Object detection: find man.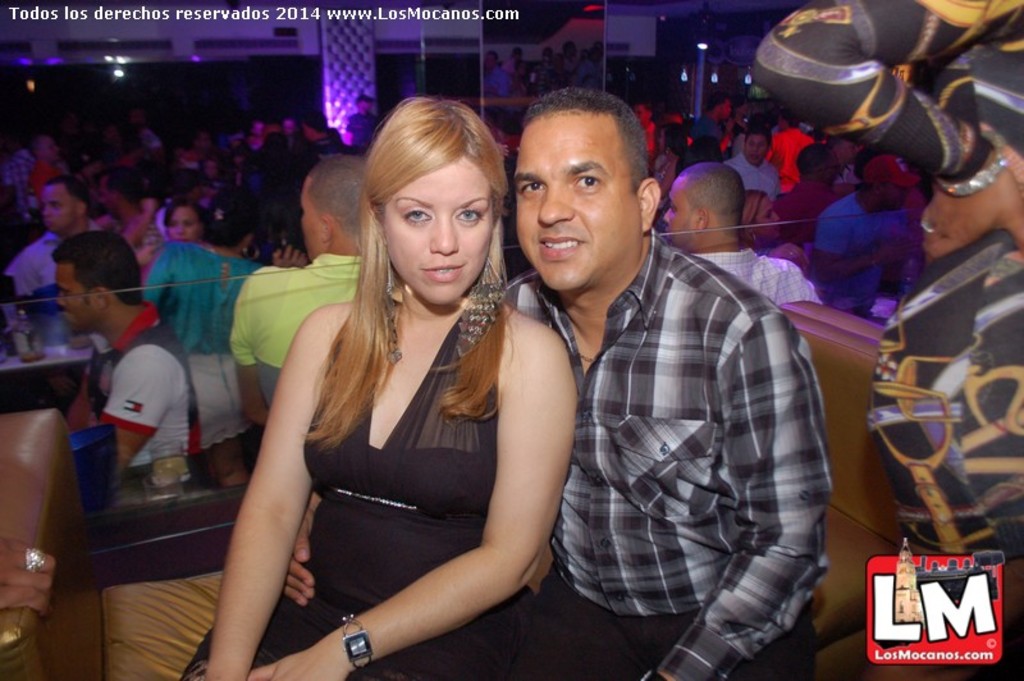
x1=764 y1=109 x2=813 y2=187.
